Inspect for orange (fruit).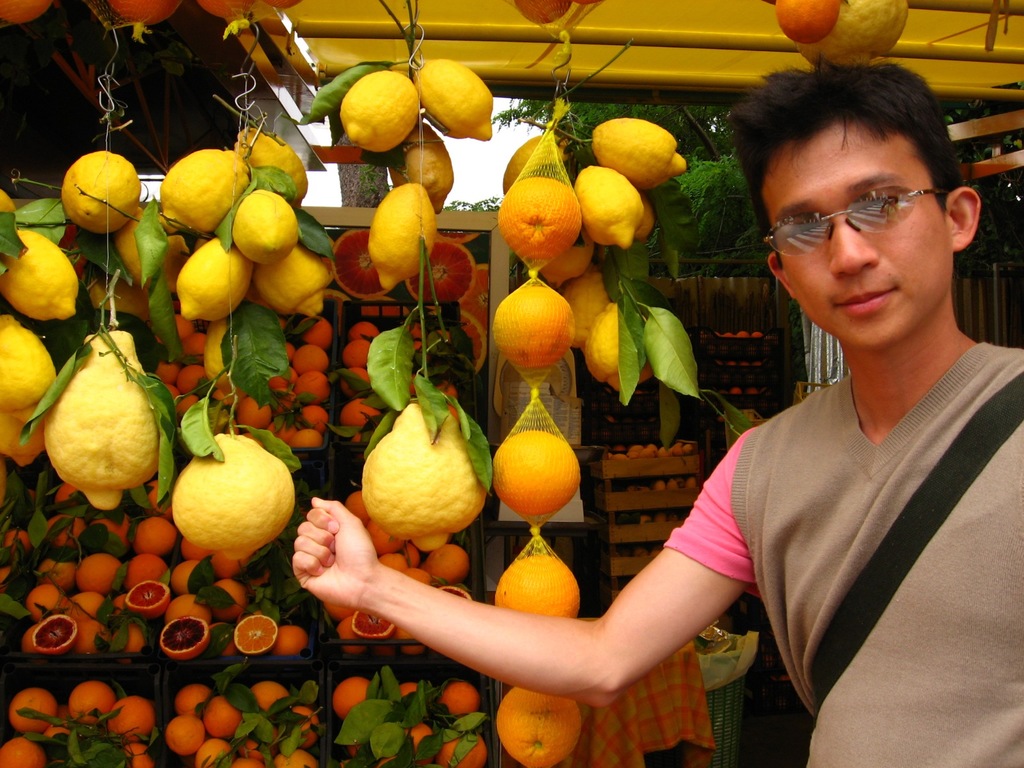
Inspection: [x1=301, y1=401, x2=325, y2=426].
